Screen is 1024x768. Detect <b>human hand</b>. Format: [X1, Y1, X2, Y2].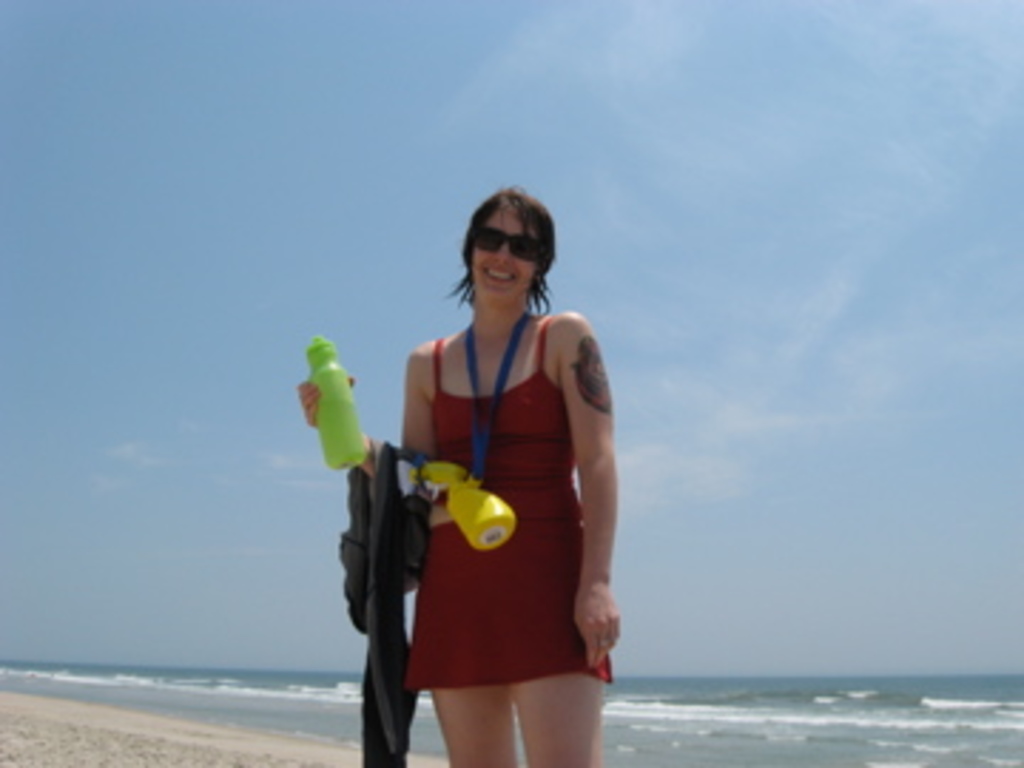
[296, 373, 356, 438].
